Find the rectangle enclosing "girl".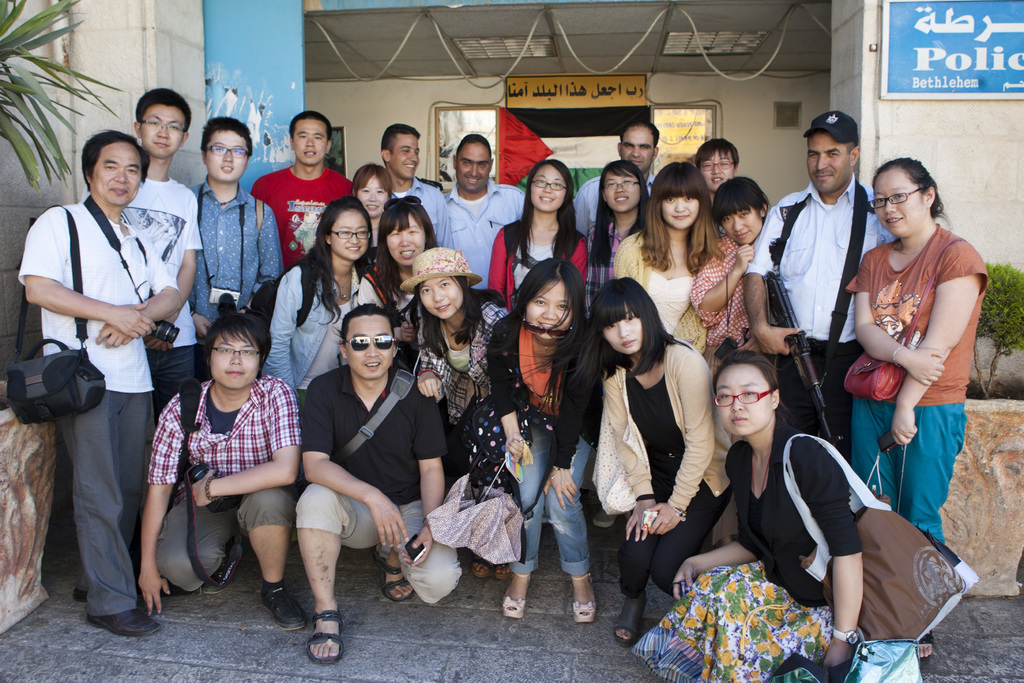
BBox(636, 352, 865, 682).
